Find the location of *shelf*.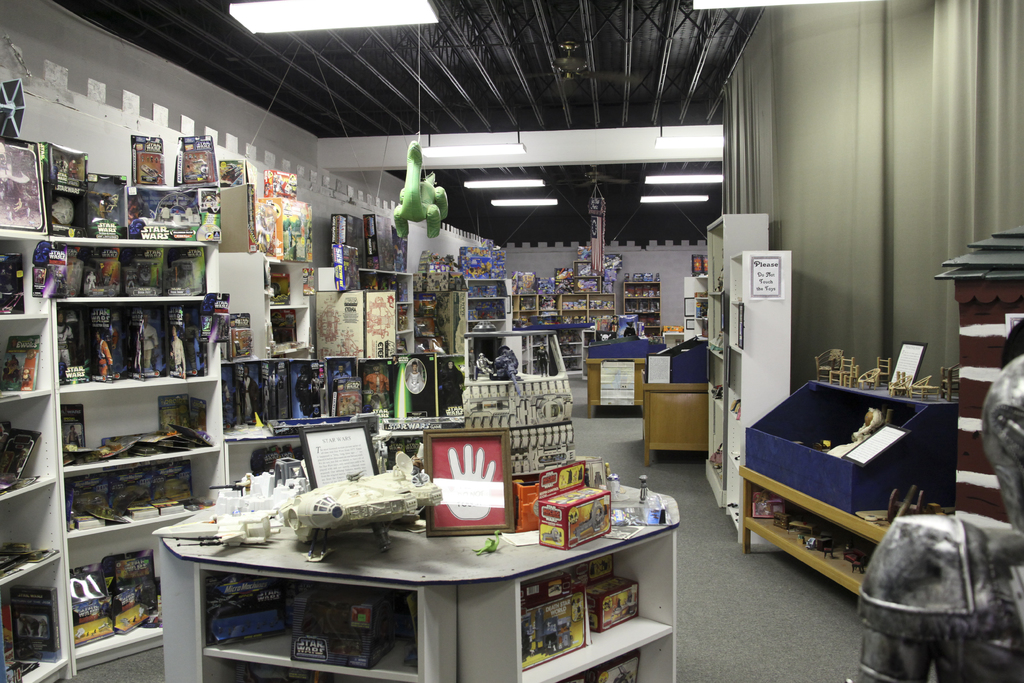
Location: box(180, 568, 430, 682).
